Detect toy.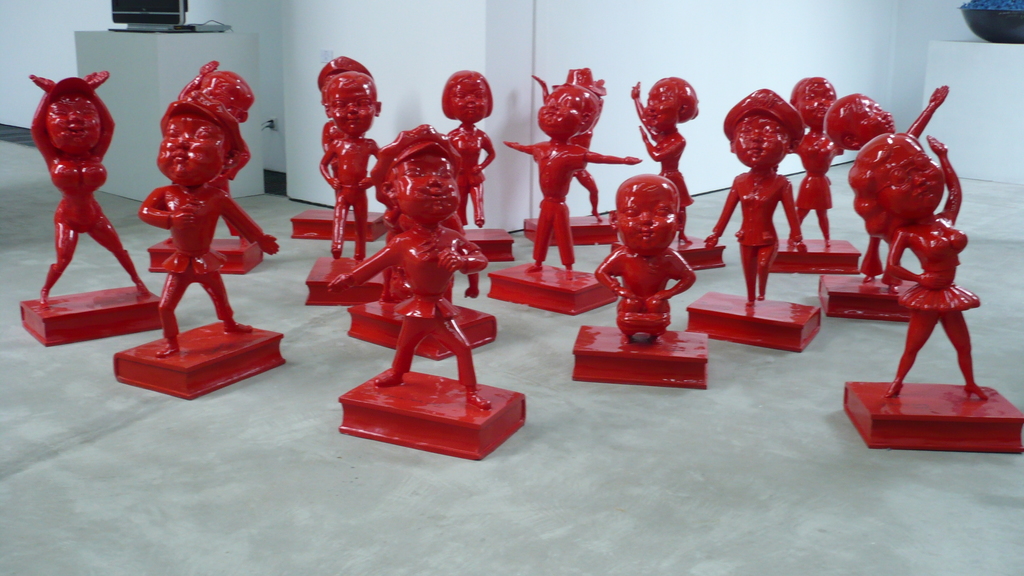
Detected at Rect(17, 69, 164, 348).
